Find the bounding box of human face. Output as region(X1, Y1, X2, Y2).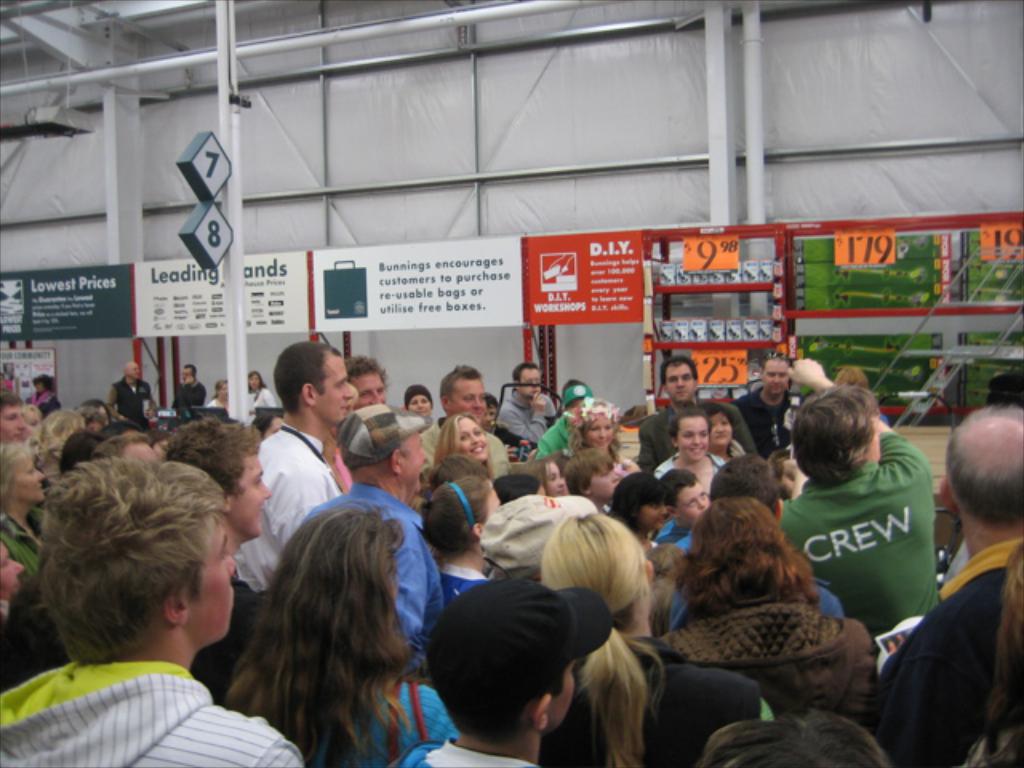
region(709, 411, 733, 448).
